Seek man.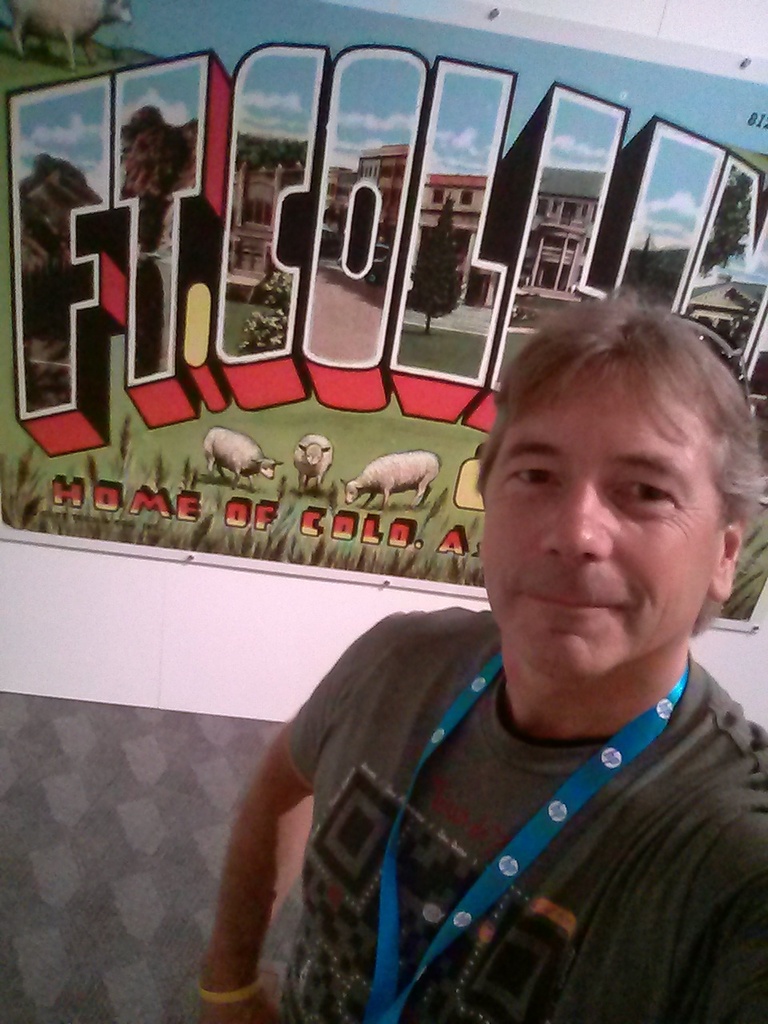
<box>173,255,763,985</box>.
